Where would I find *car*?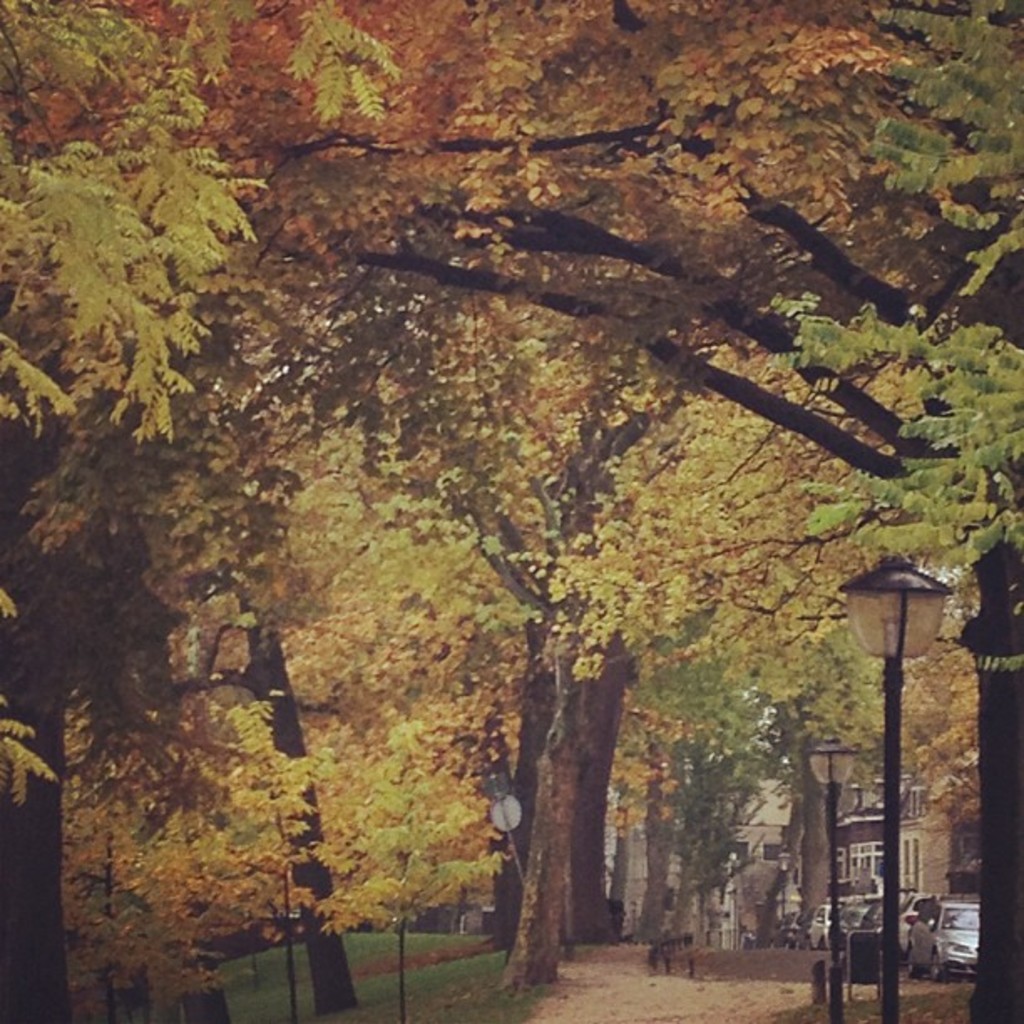
At box(800, 897, 828, 952).
